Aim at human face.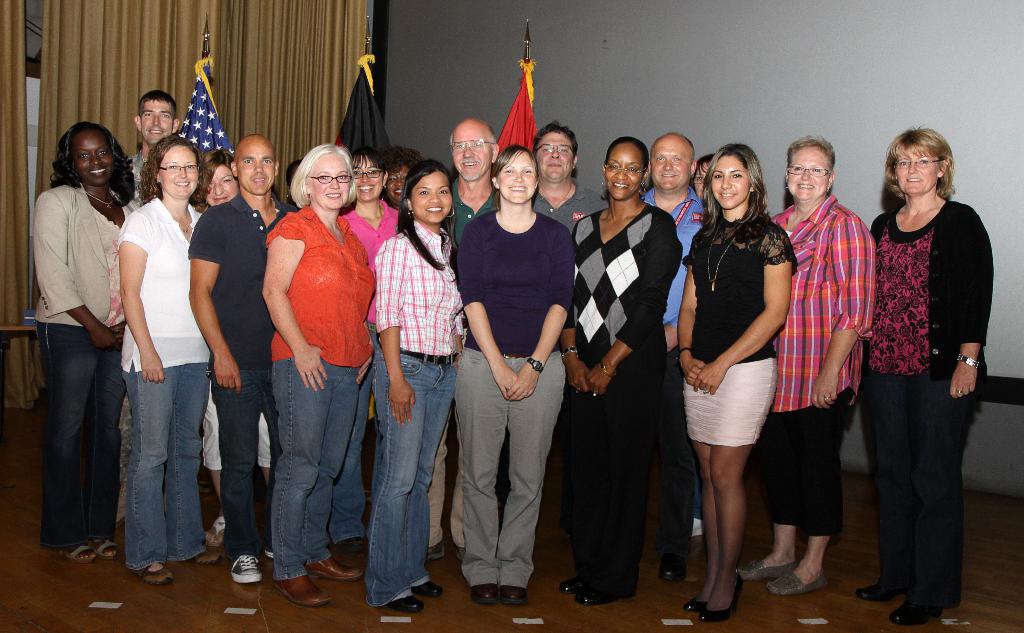
Aimed at region(500, 145, 536, 207).
